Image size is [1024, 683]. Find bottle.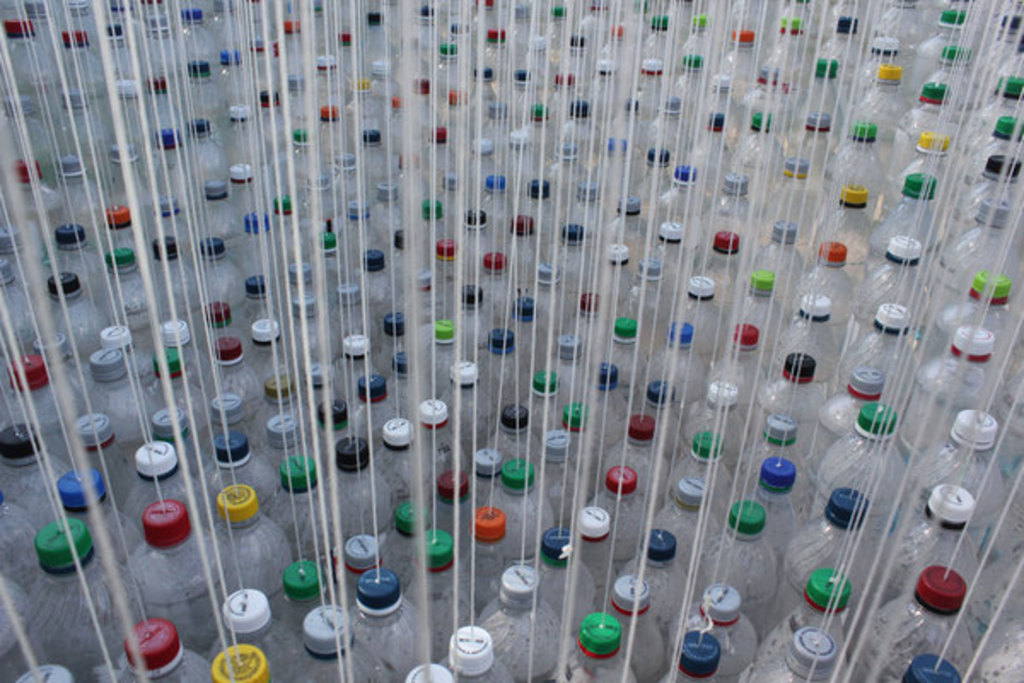
box(408, 2, 449, 63).
